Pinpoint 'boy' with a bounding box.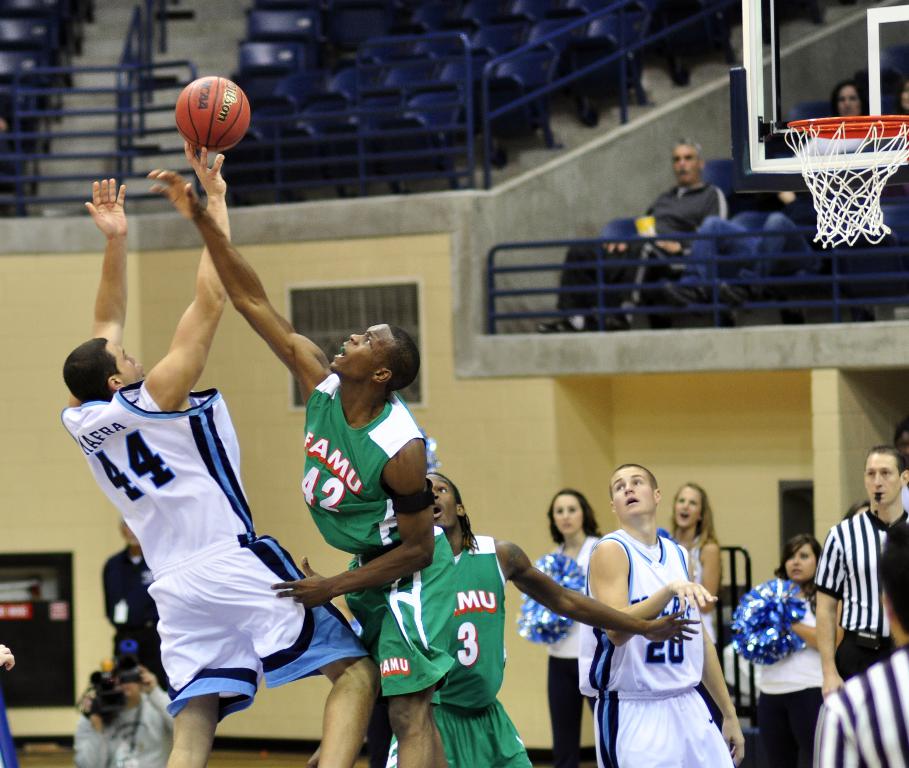
<box>63,139,374,767</box>.
